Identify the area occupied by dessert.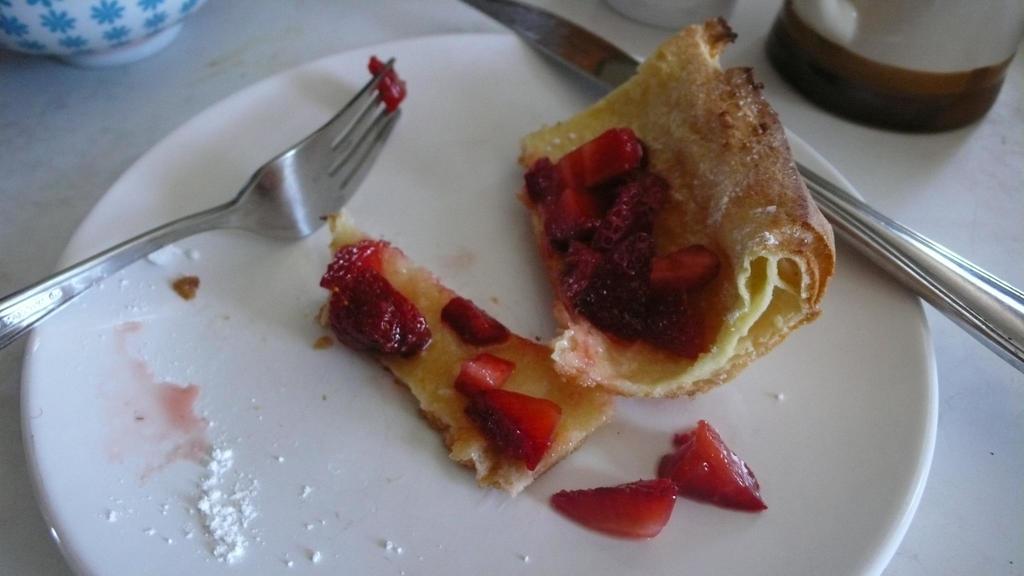
Area: [left=506, top=35, right=826, bottom=410].
